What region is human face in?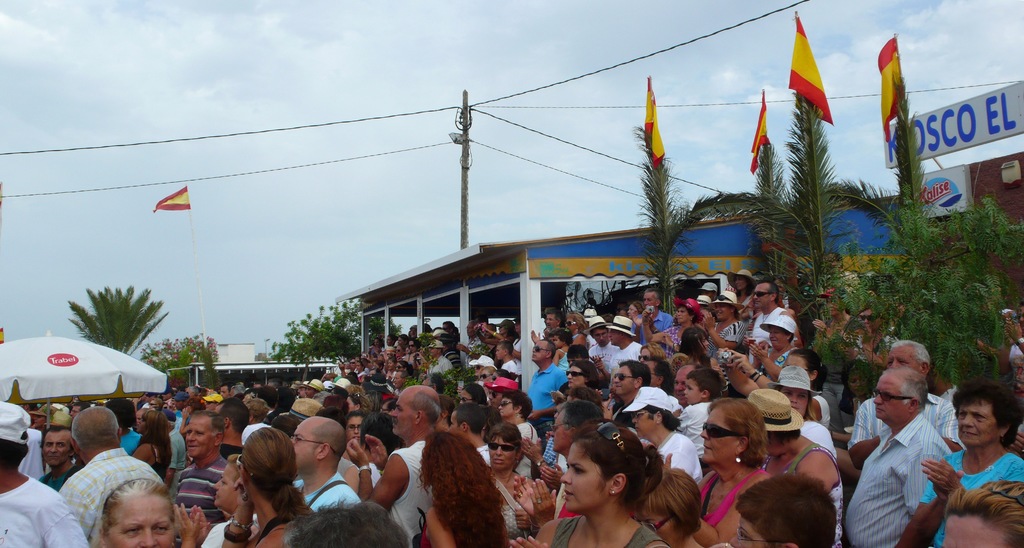
[550, 410, 570, 451].
